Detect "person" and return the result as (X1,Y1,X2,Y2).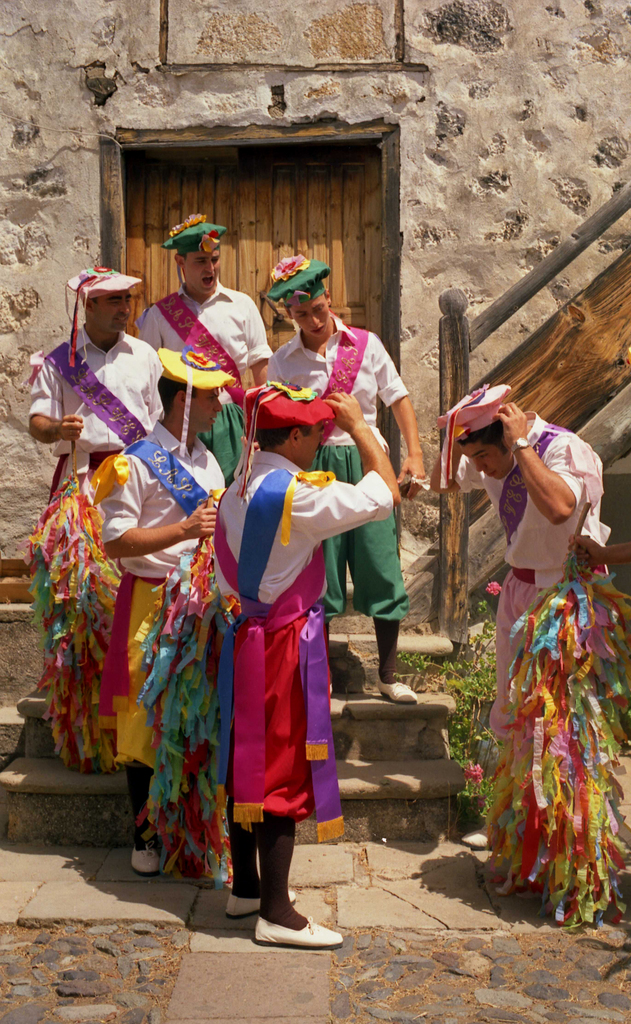
(99,346,234,869).
